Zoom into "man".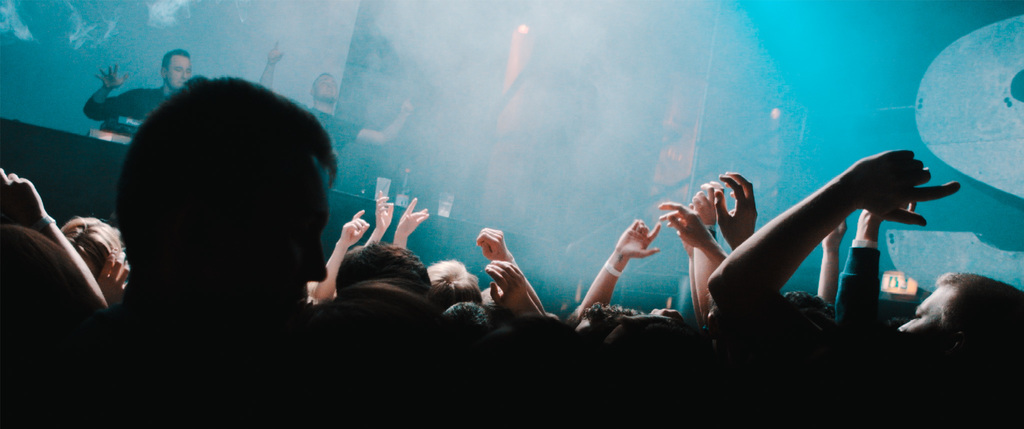
Zoom target: x1=252 y1=36 x2=413 y2=193.
